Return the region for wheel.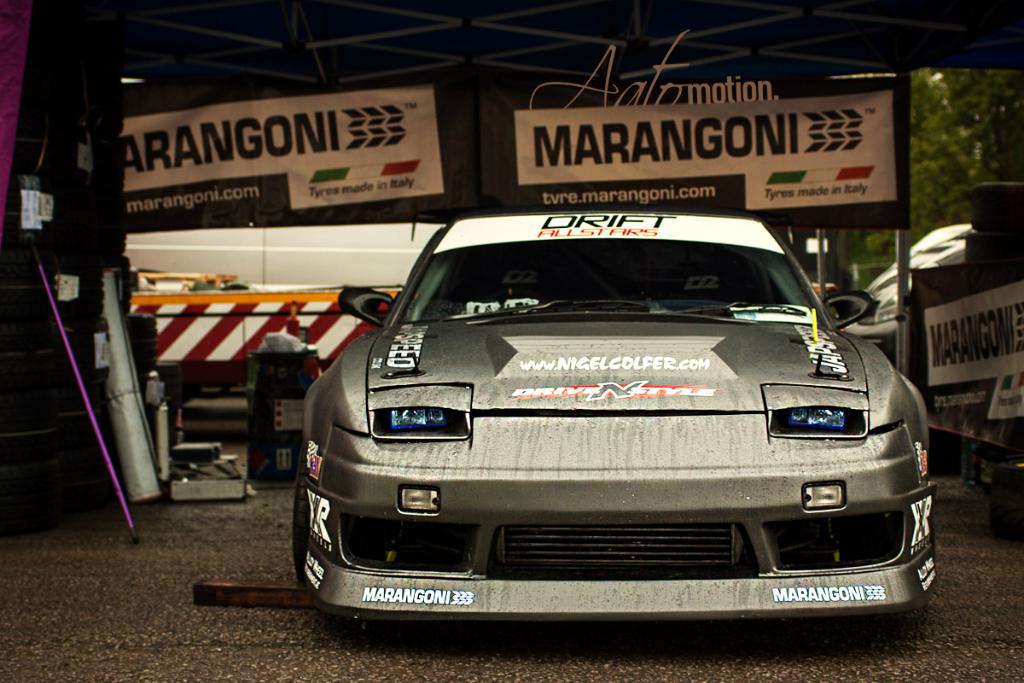
rect(290, 441, 305, 587).
